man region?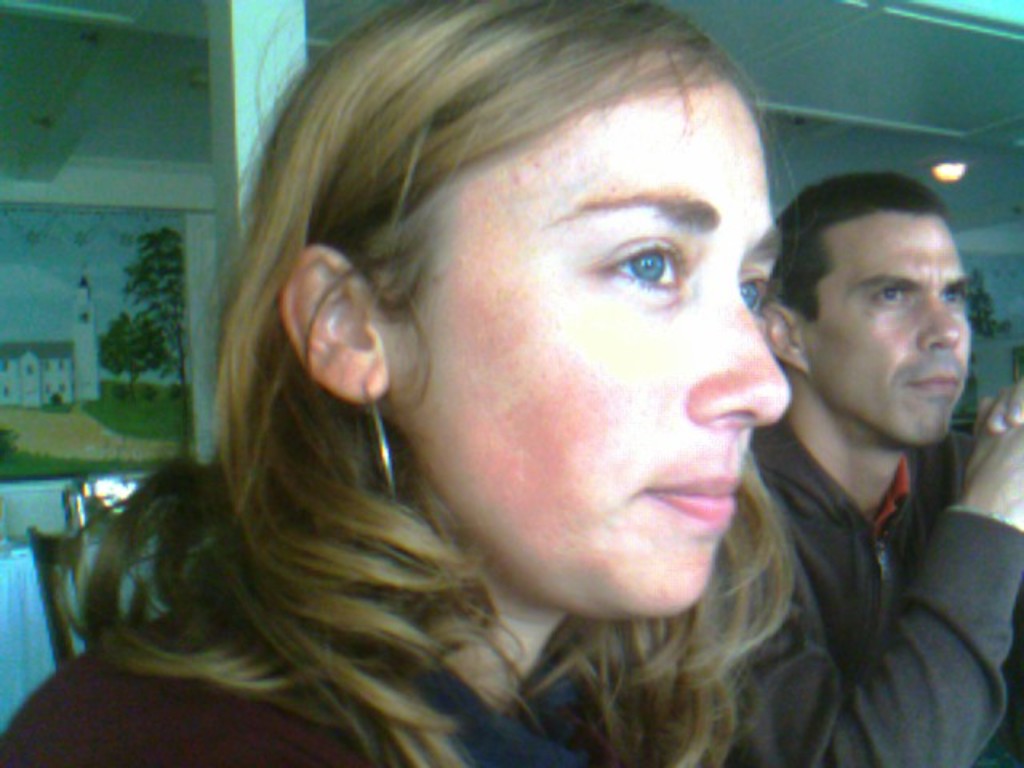
detection(714, 173, 1016, 757)
